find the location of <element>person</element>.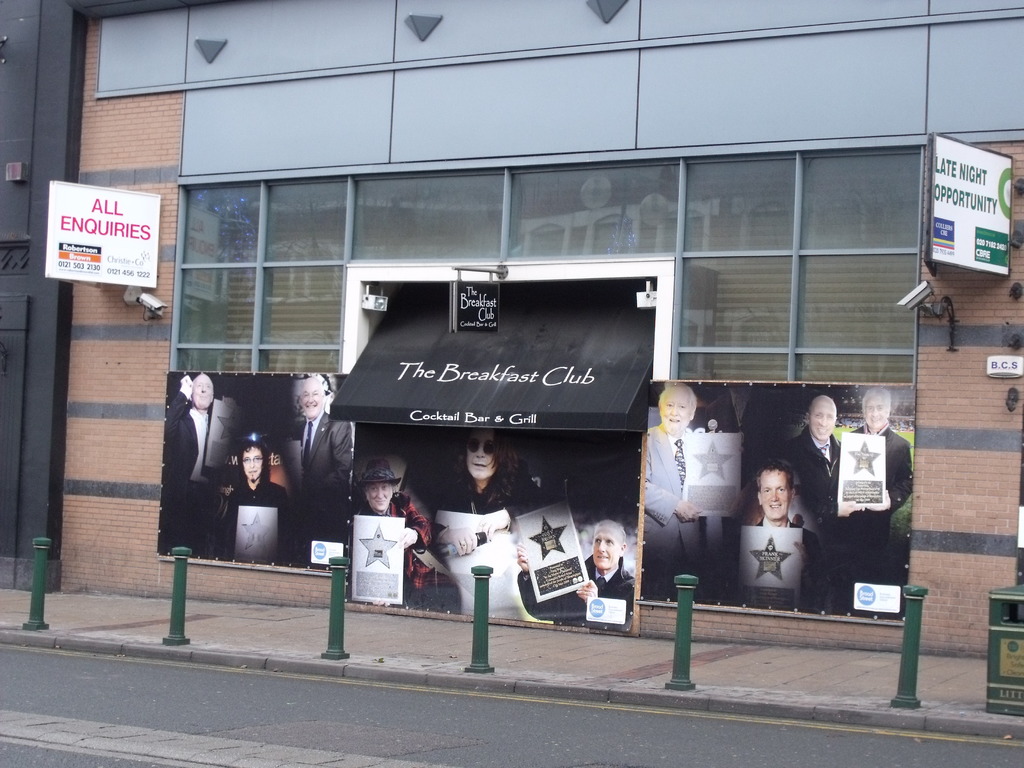
Location: 362/461/454/613.
